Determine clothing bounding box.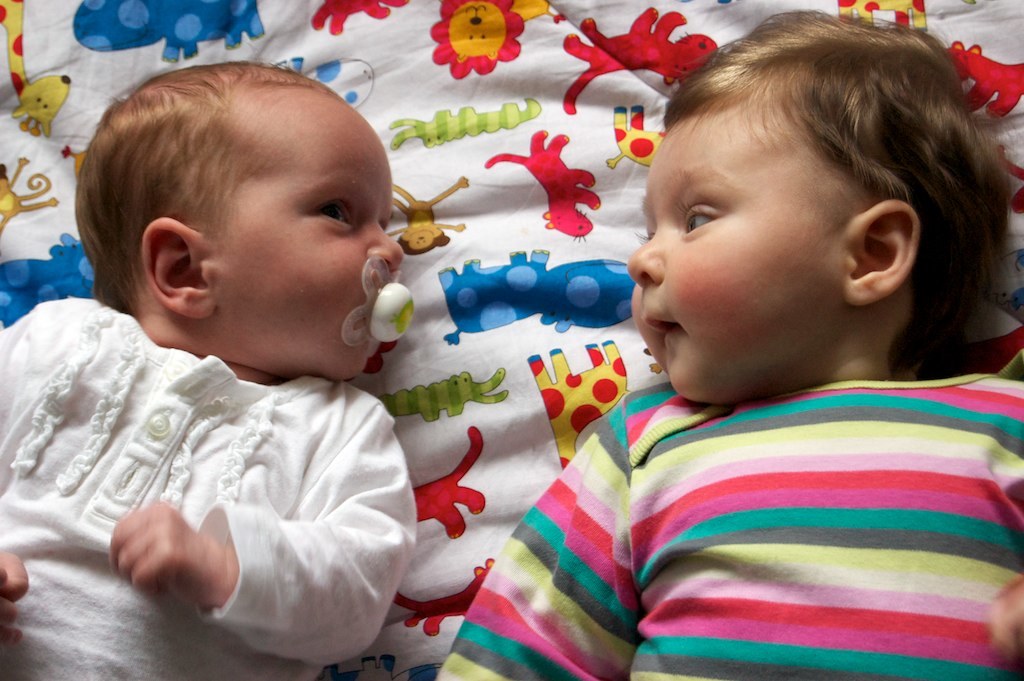
Determined: x1=0 y1=290 x2=452 y2=672.
